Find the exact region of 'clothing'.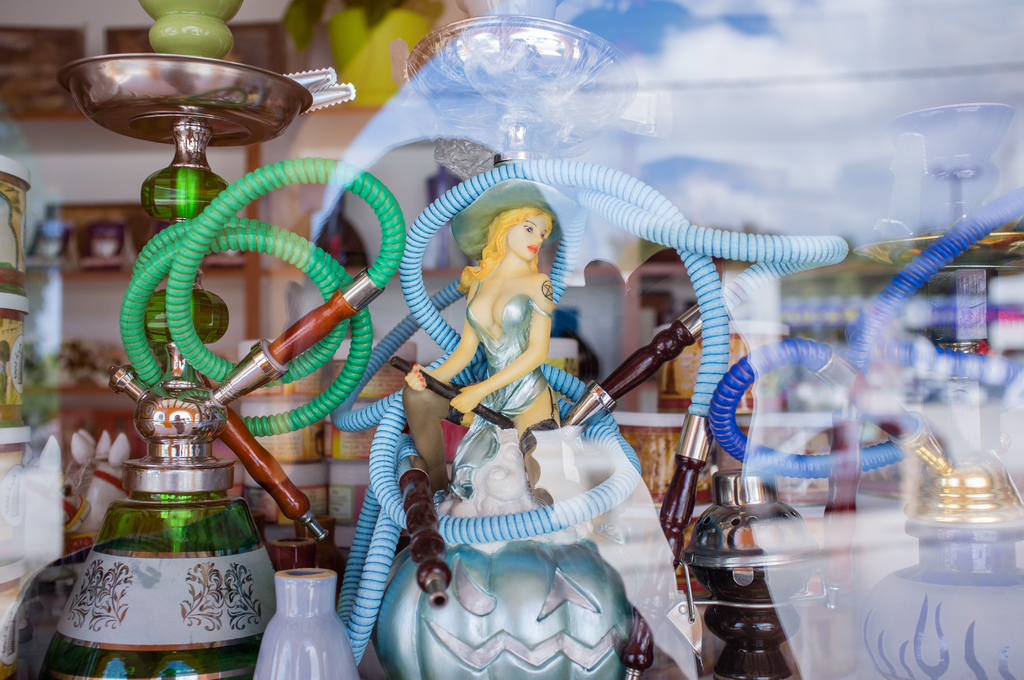
Exact region: (x1=462, y1=294, x2=571, y2=429).
